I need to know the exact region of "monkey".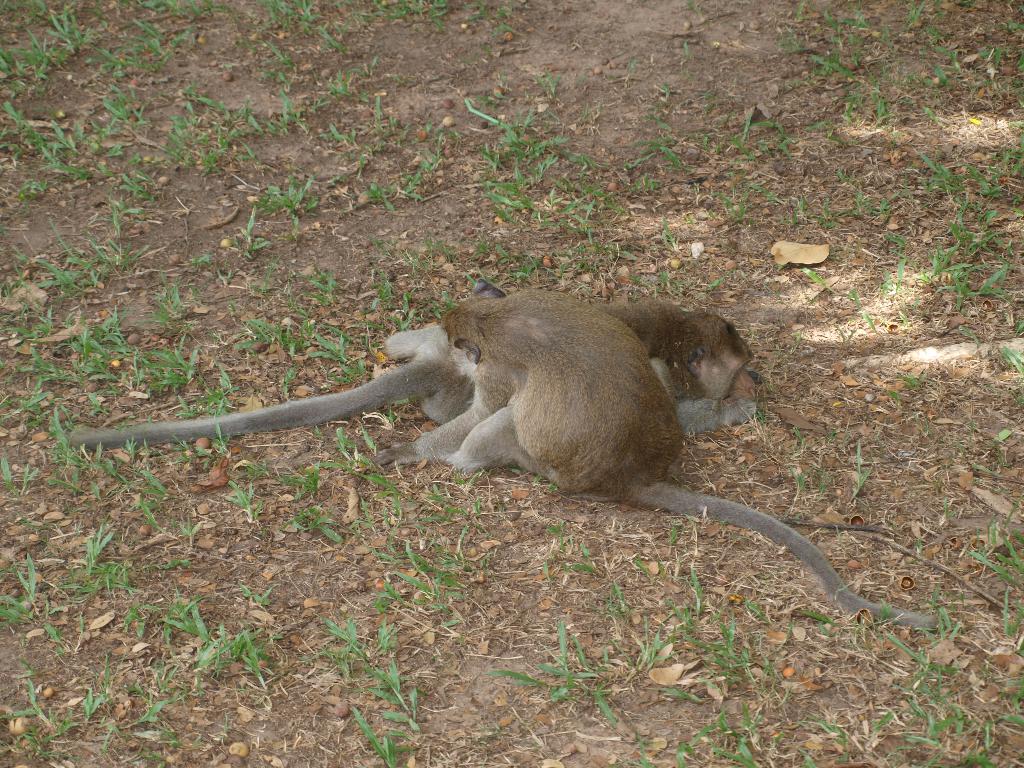
Region: box(287, 287, 904, 612).
